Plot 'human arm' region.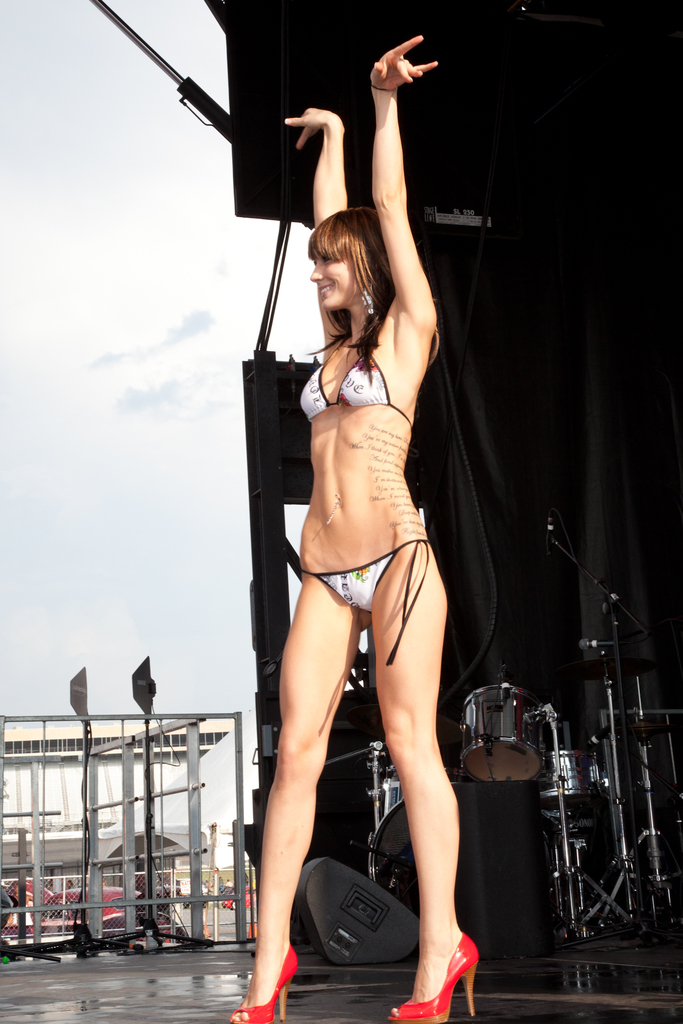
Plotted at x1=356 y1=35 x2=443 y2=392.
